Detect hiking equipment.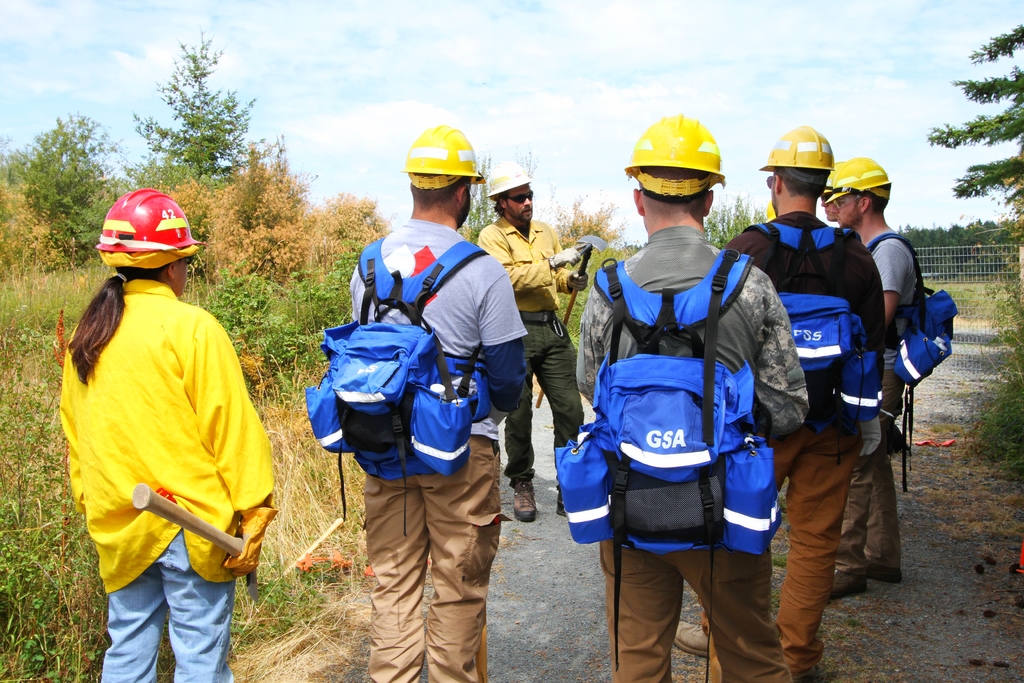
Detected at BBox(625, 115, 724, 195).
